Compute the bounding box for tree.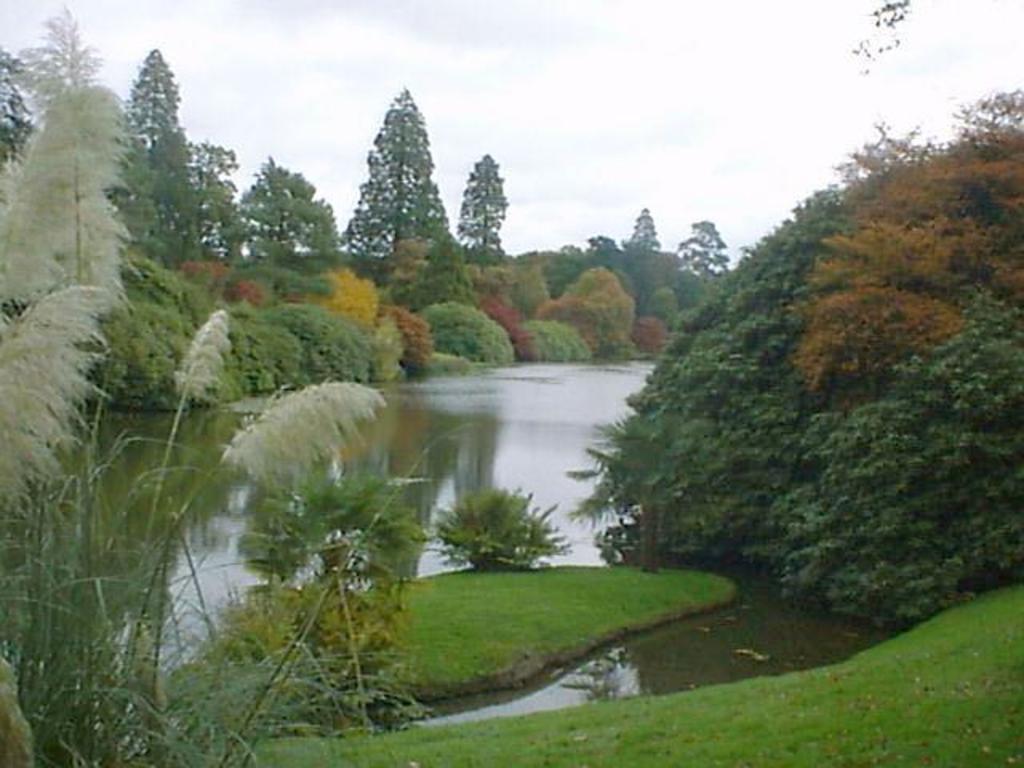
box=[686, 214, 726, 325].
